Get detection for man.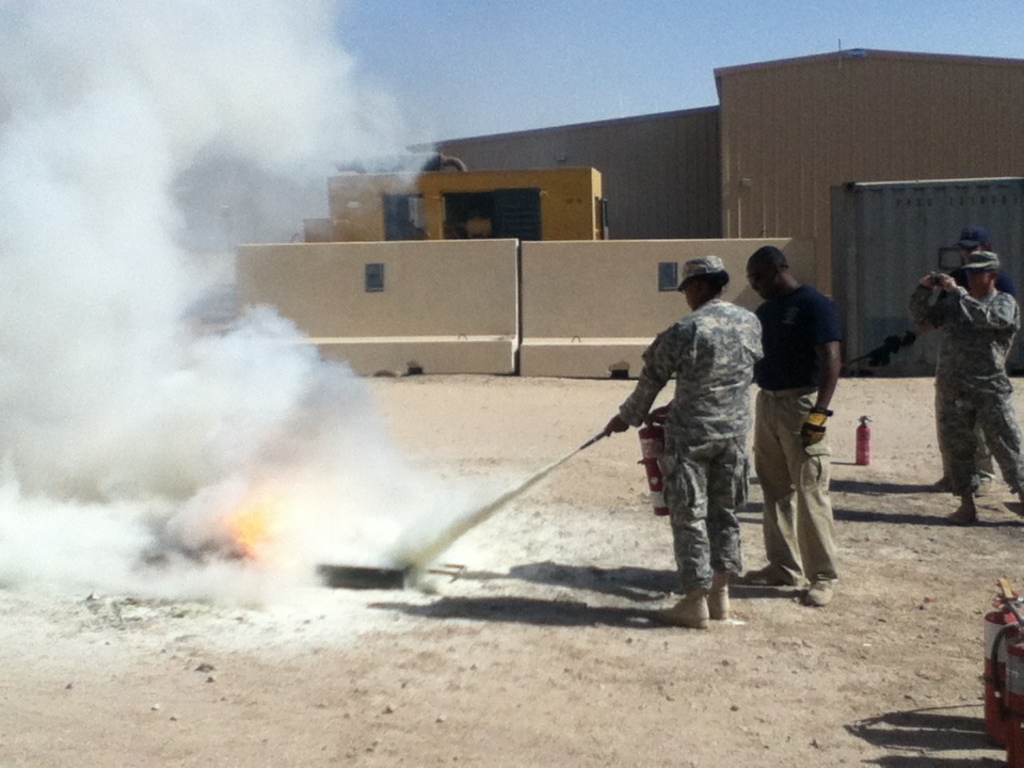
Detection: <bbox>908, 252, 1023, 525</bbox>.
